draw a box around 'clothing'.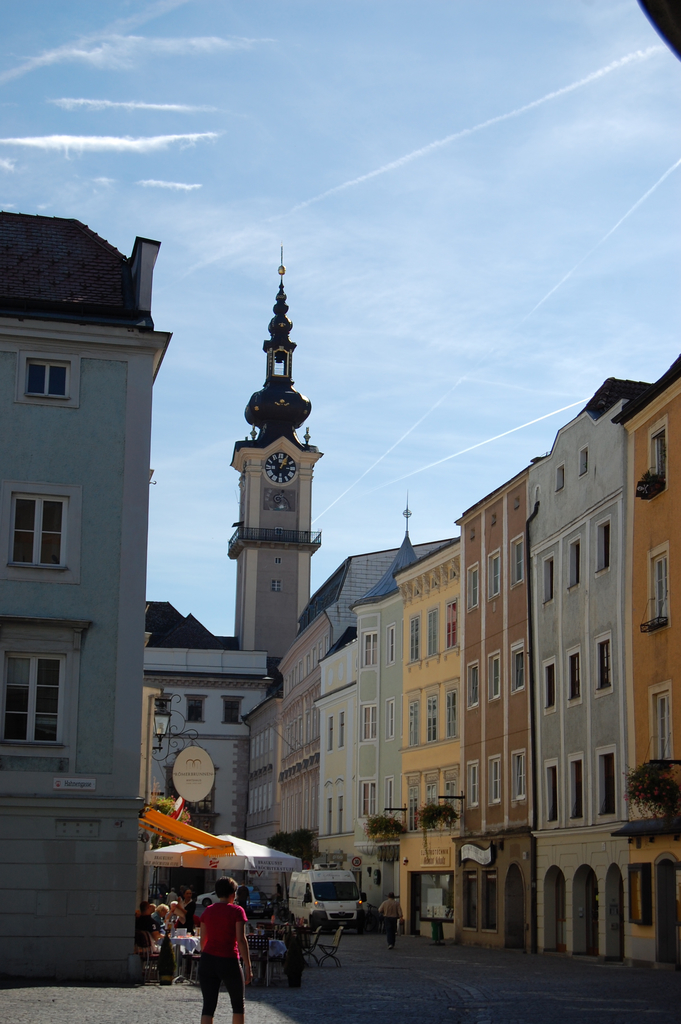
bbox=[238, 889, 259, 919].
